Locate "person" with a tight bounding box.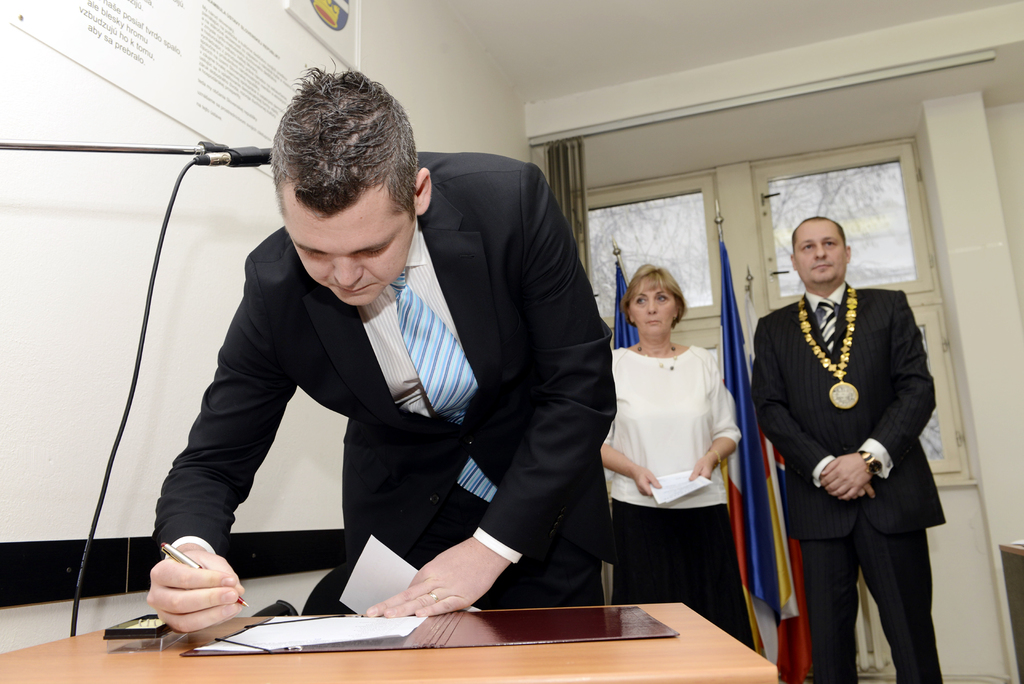
(left=744, top=218, right=935, bottom=681).
